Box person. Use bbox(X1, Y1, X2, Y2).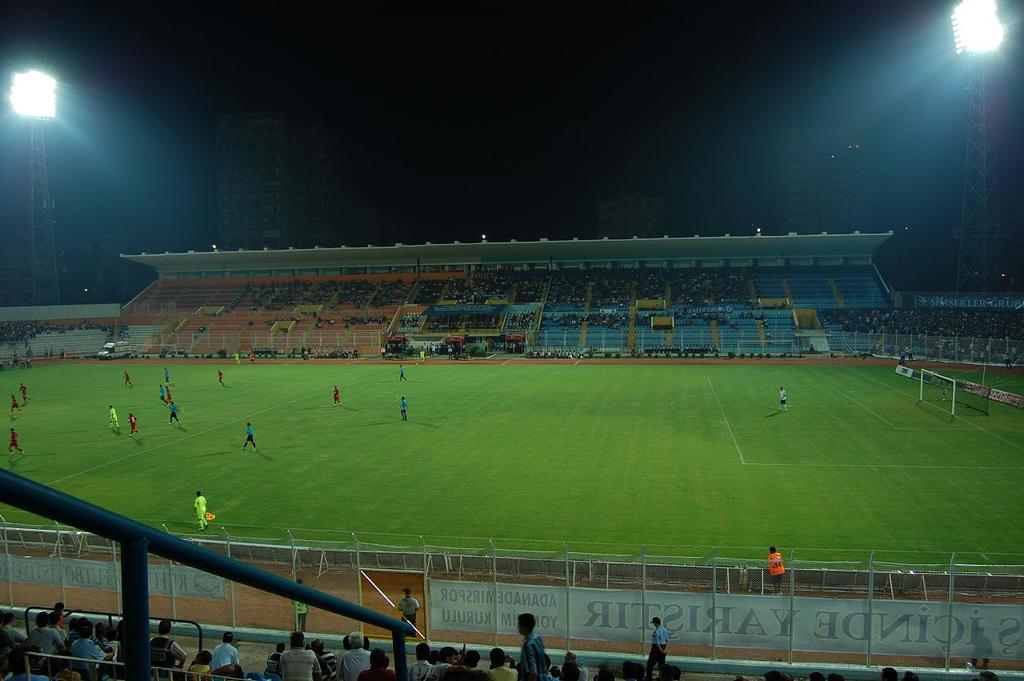
bbox(298, 579, 308, 632).
